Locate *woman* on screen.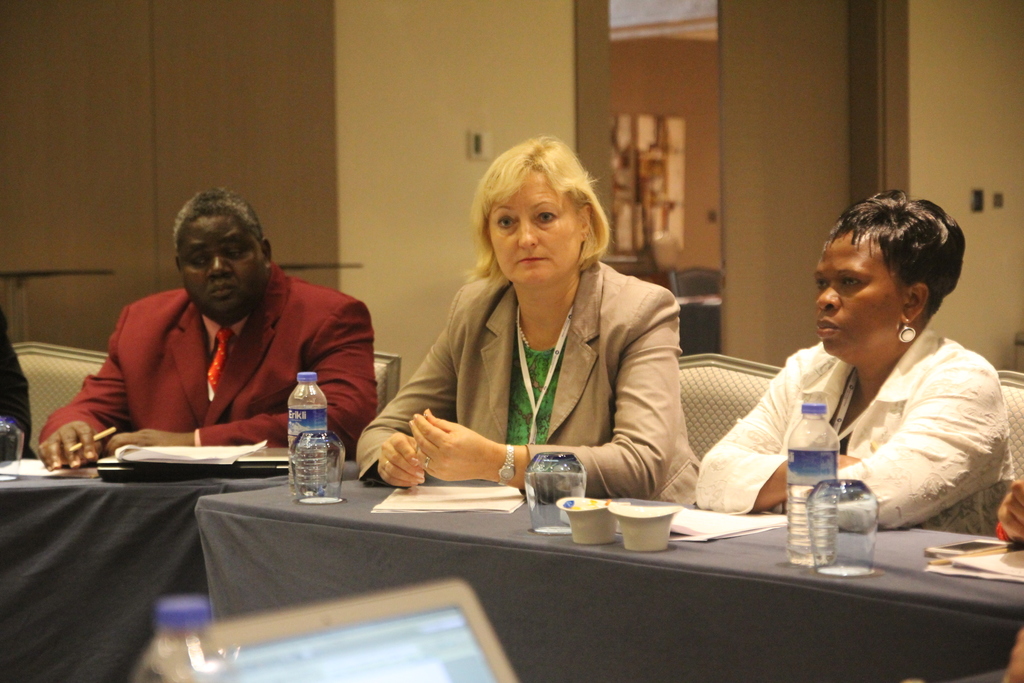
On screen at region(399, 142, 690, 537).
